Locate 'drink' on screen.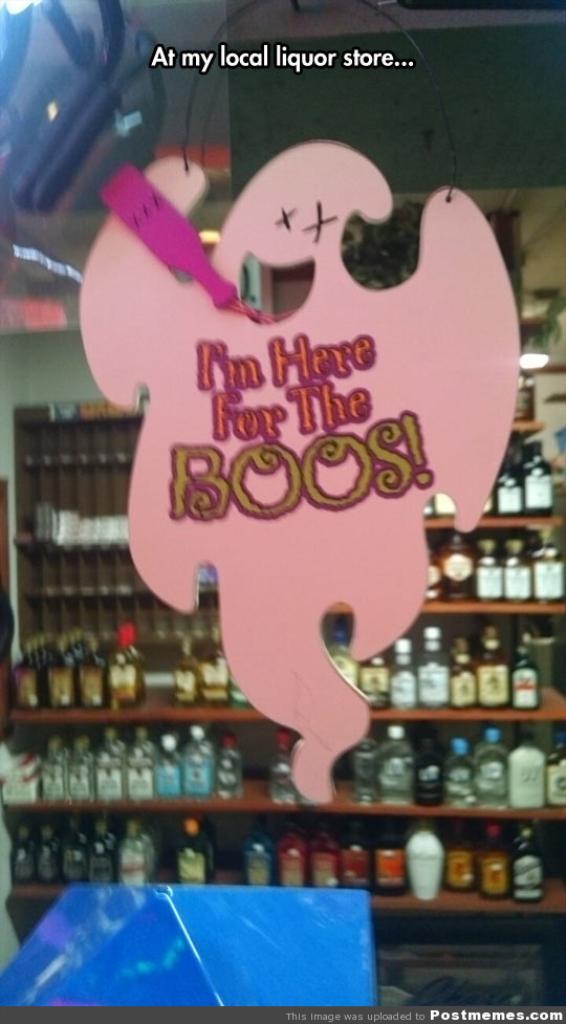
On screen at pyautogui.locateOnScreen(13, 641, 38, 707).
